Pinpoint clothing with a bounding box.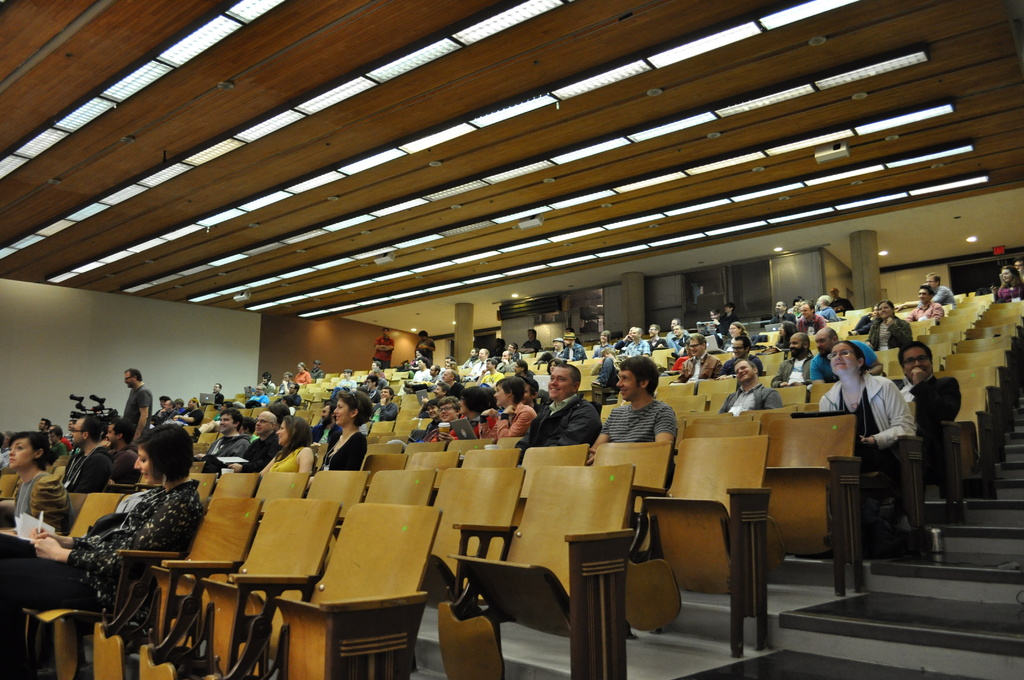
[x1=61, y1=440, x2=74, y2=453].
